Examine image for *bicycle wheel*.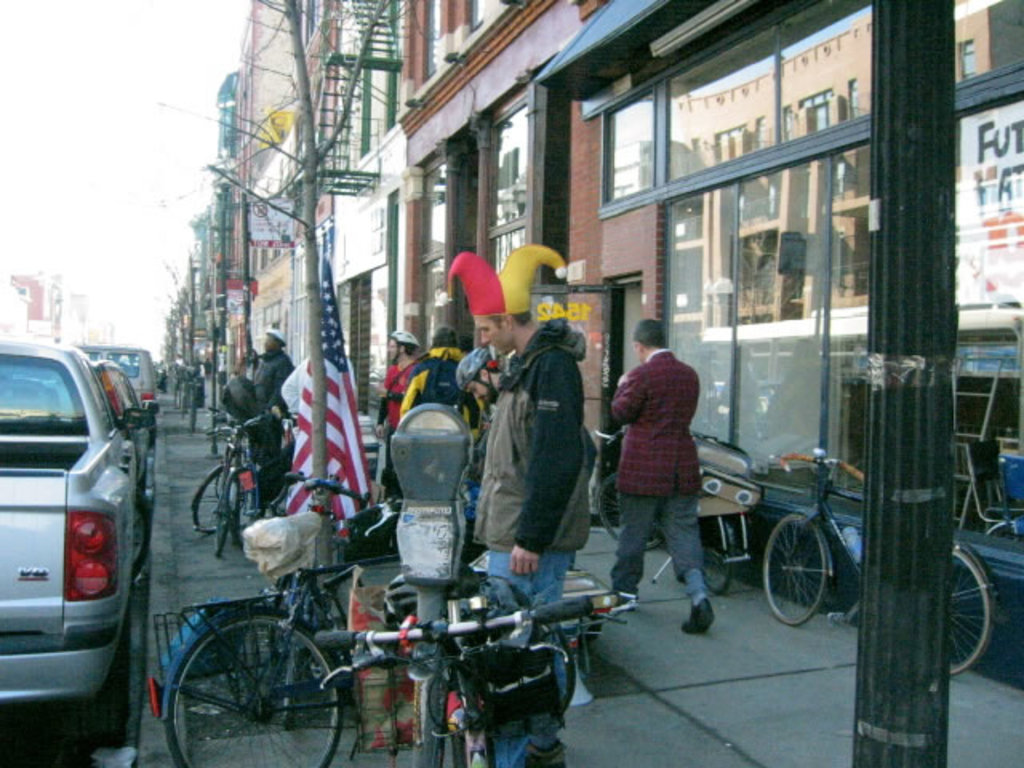
Examination result: BBox(694, 509, 741, 606).
